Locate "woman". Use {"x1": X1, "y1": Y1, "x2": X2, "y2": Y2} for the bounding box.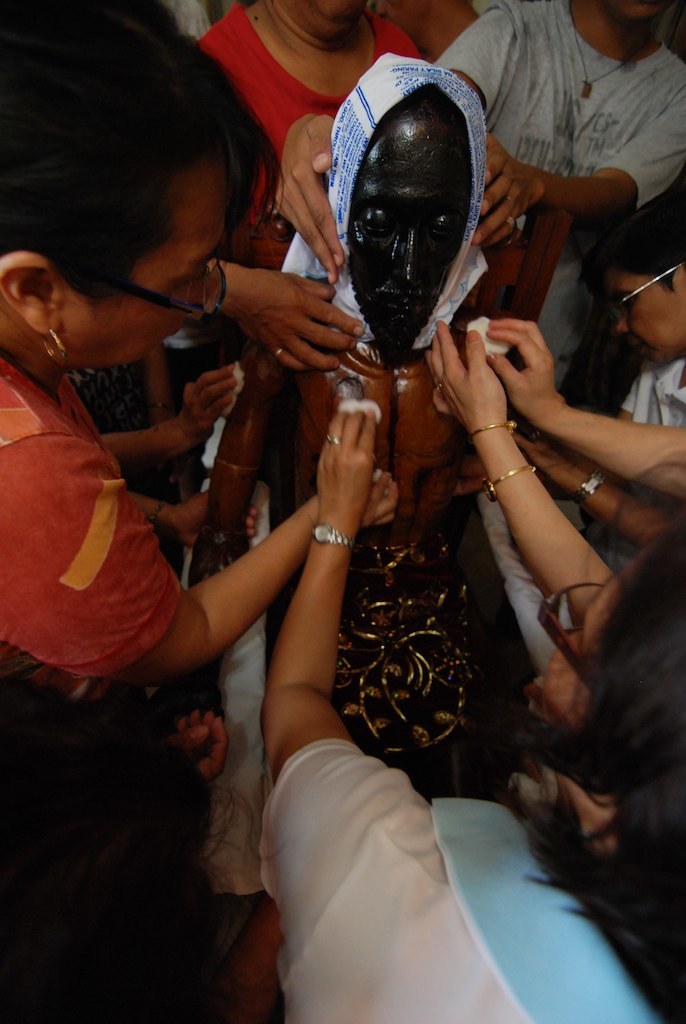
{"x1": 263, "y1": 402, "x2": 685, "y2": 1023}.
